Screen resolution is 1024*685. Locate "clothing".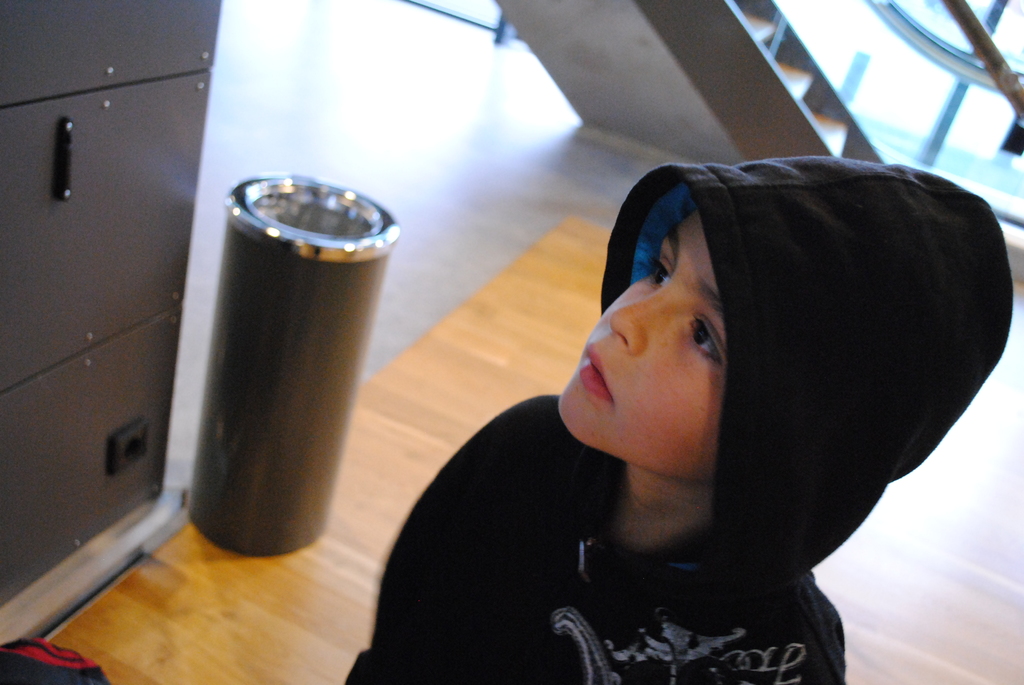
left=341, top=155, right=1019, bottom=684.
